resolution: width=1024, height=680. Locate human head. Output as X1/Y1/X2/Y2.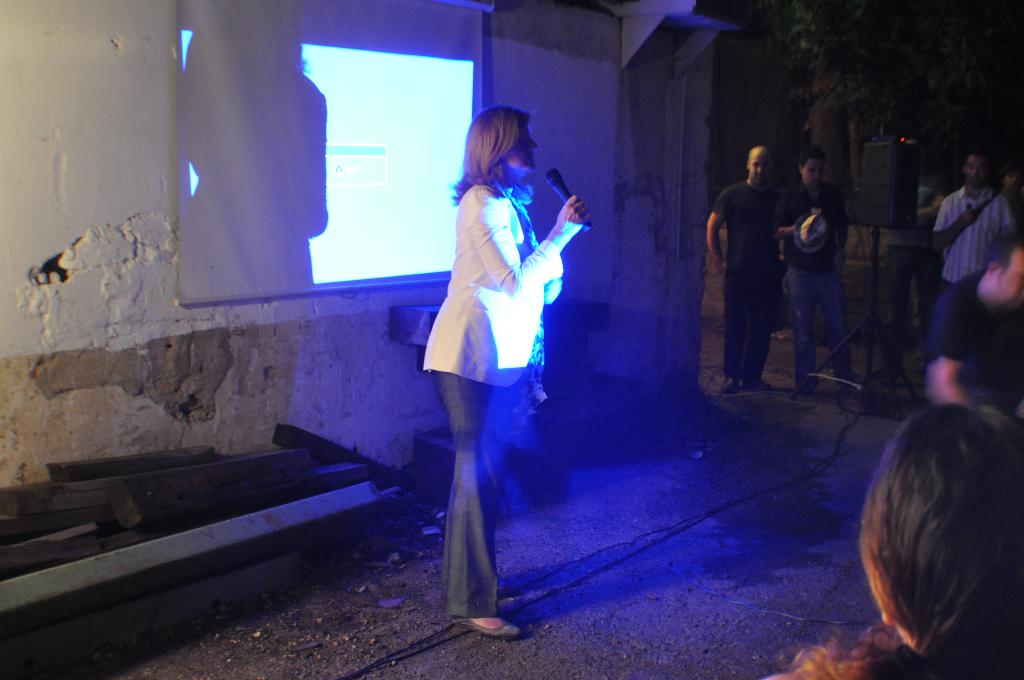
746/143/769/182.
